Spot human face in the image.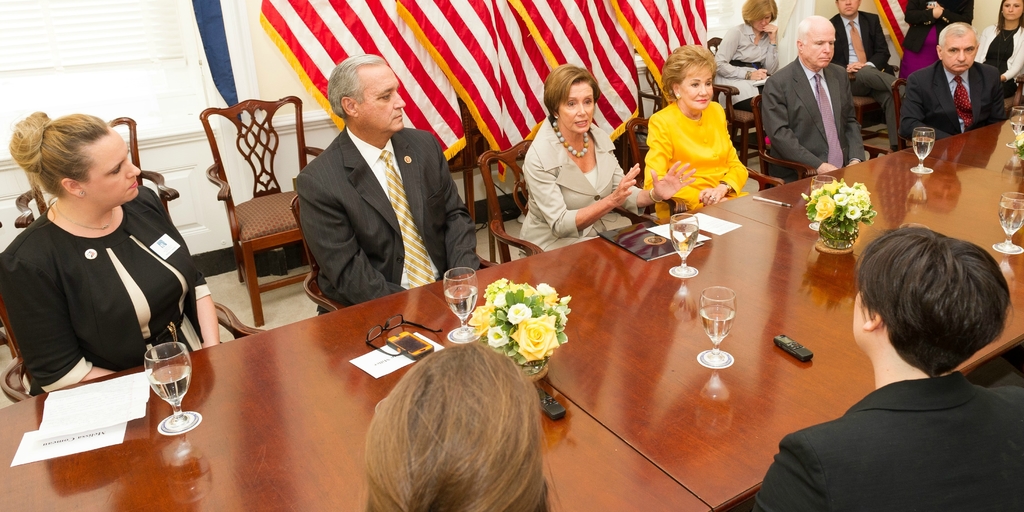
human face found at box(753, 13, 772, 31).
